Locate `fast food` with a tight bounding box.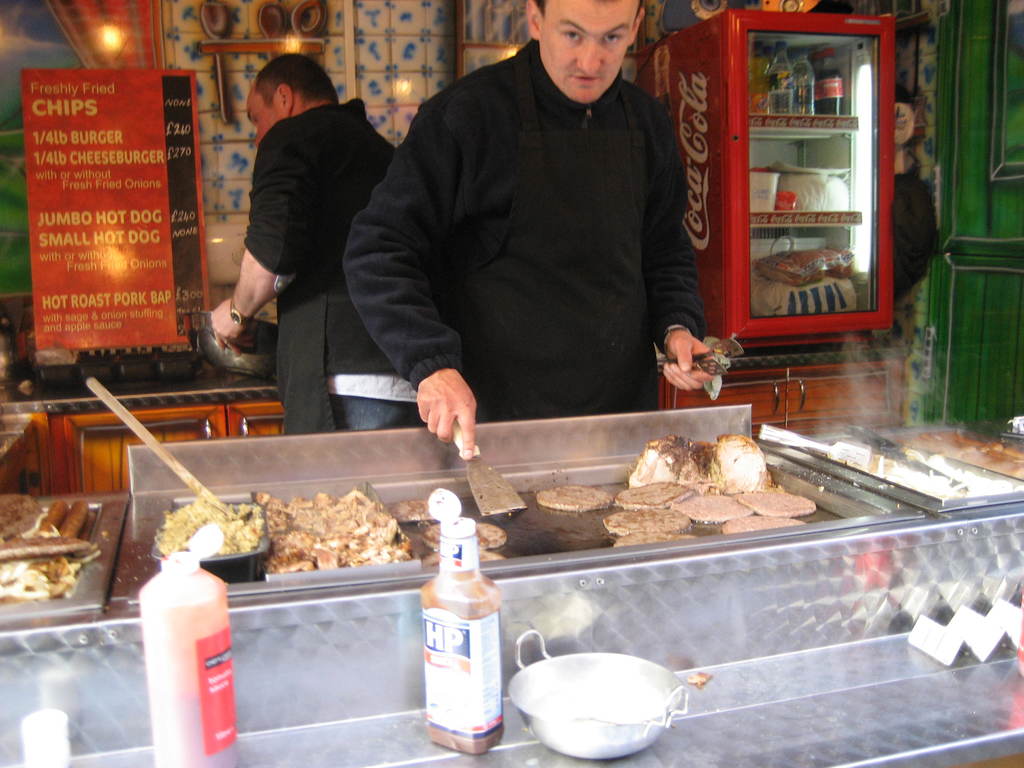
crop(689, 436, 766, 489).
